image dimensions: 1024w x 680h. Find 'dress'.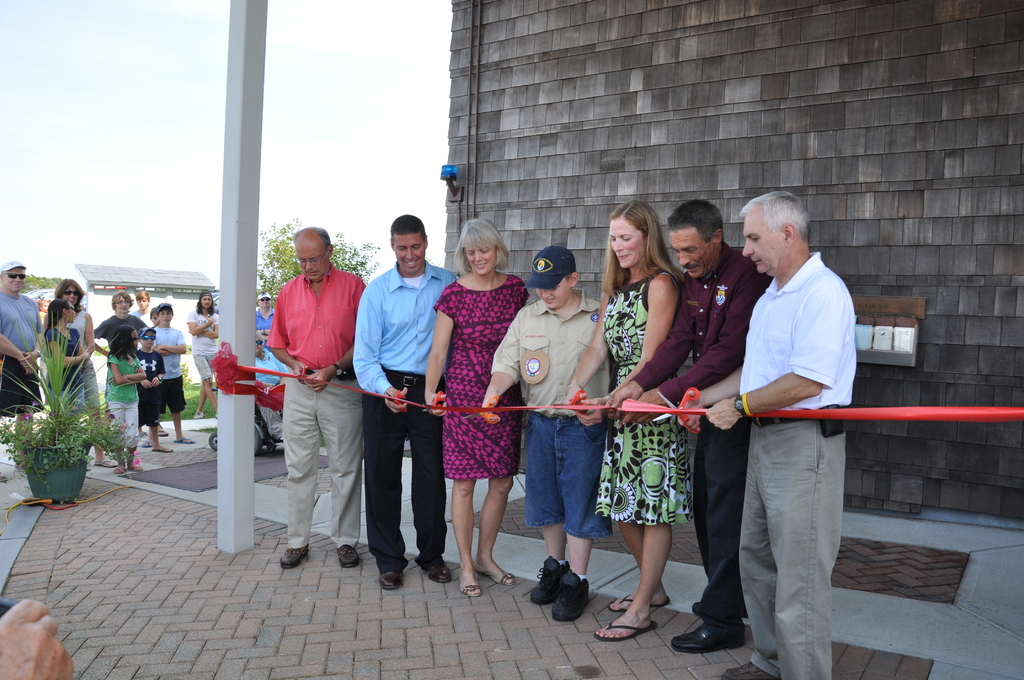
{"left": 595, "top": 271, "right": 692, "bottom": 526}.
